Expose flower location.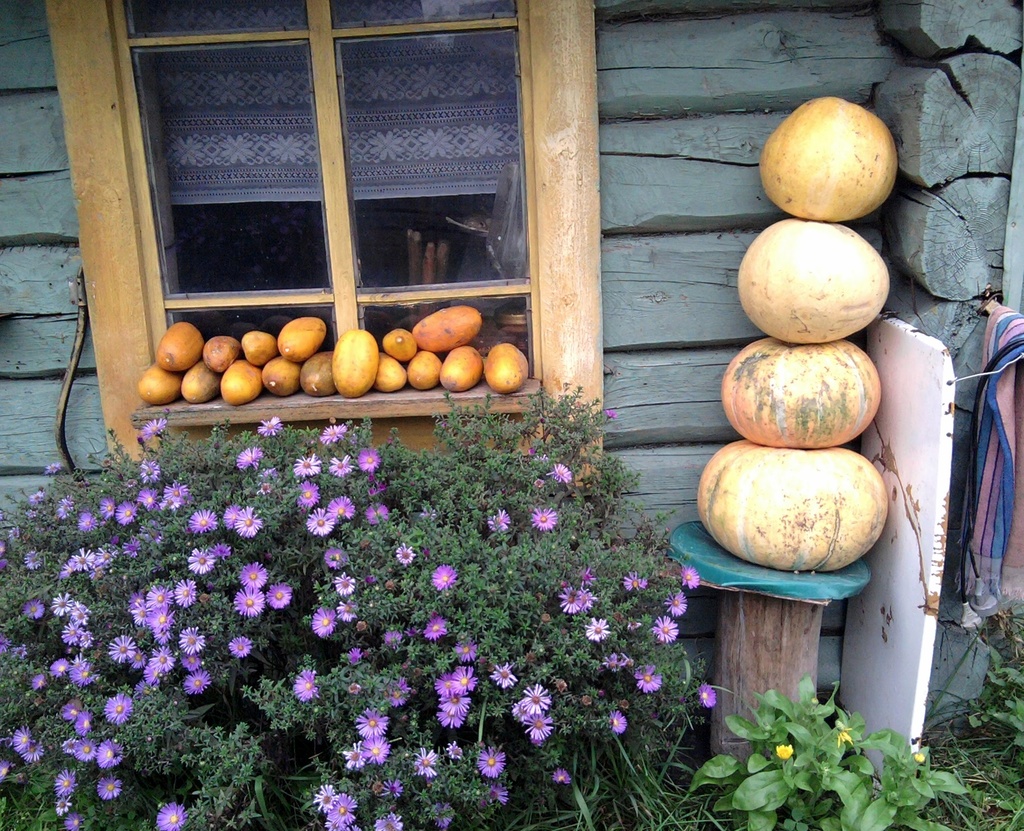
Exposed at 431/563/458/588.
